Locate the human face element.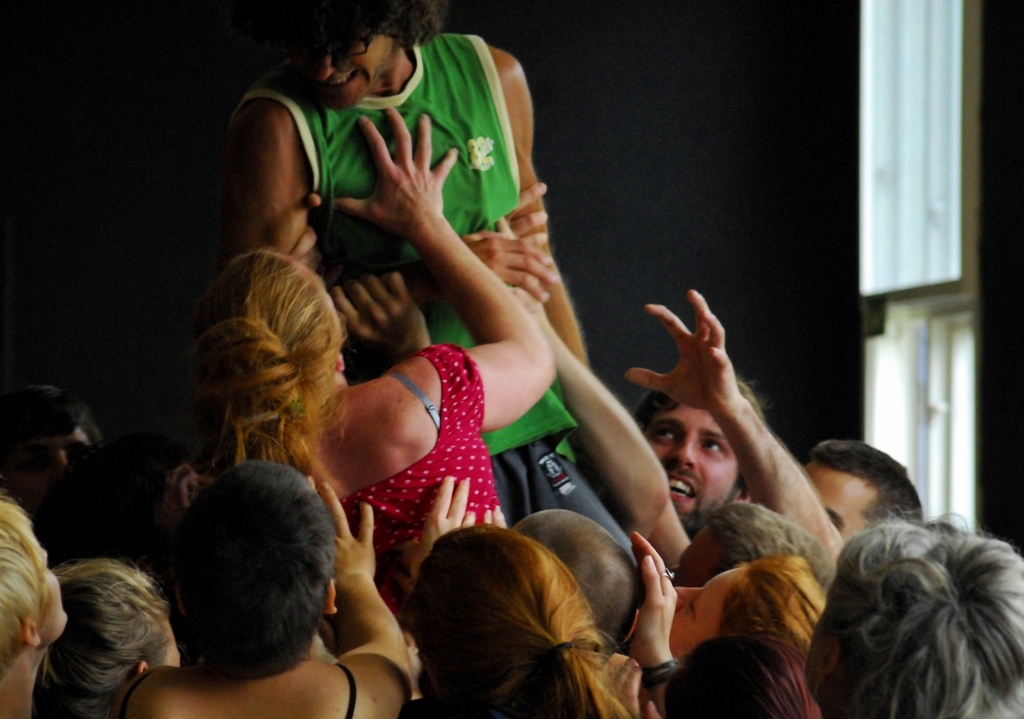
Element bbox: <box>676,567,740,661</box>.
